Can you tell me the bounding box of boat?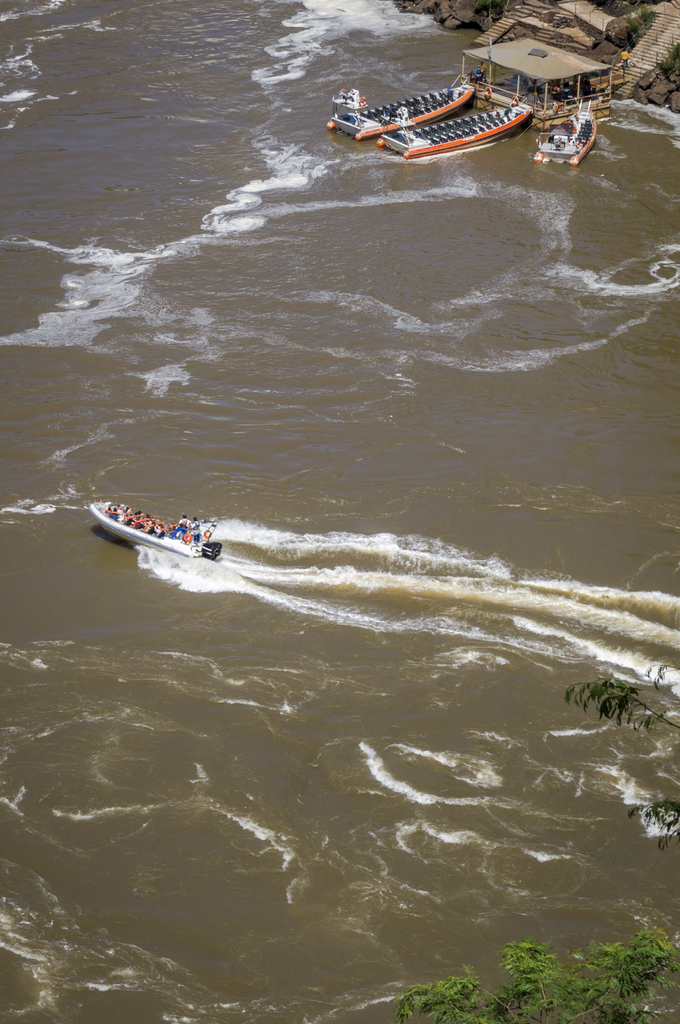
(x1=377, y1=106, x2=530, y2=159).
